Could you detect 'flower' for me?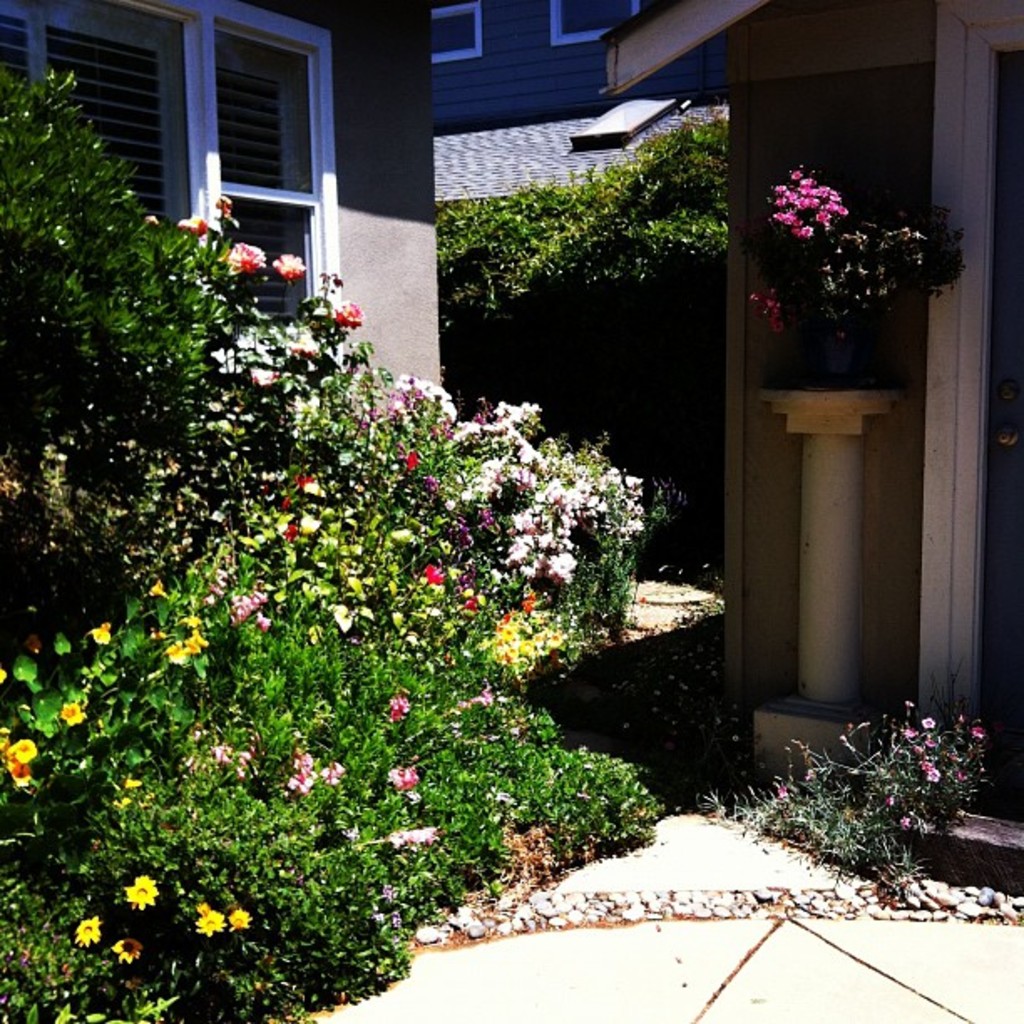
Detection result: bbox=[129, 873, 164, 910].
